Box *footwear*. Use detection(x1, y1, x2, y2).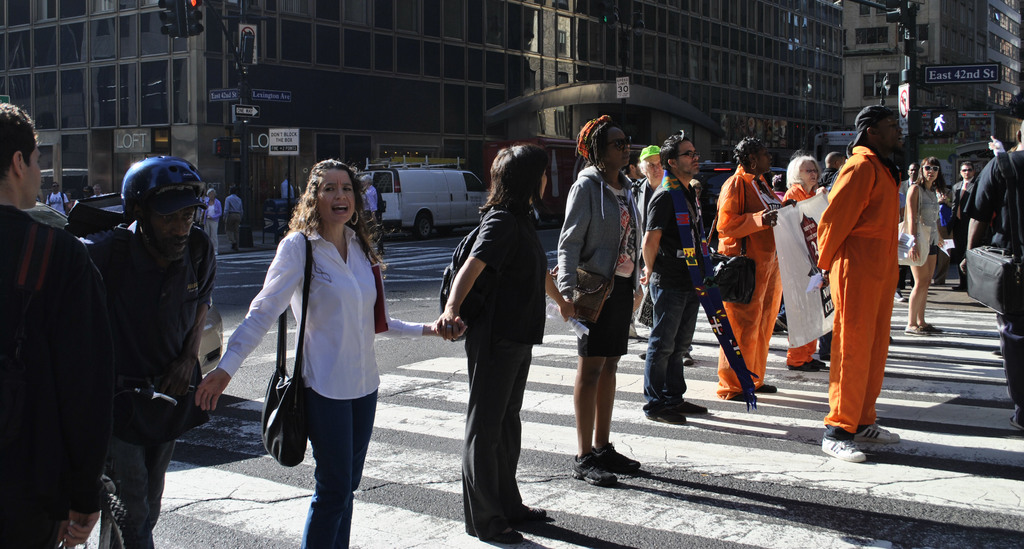
detection(772, 326, 783, 334).
